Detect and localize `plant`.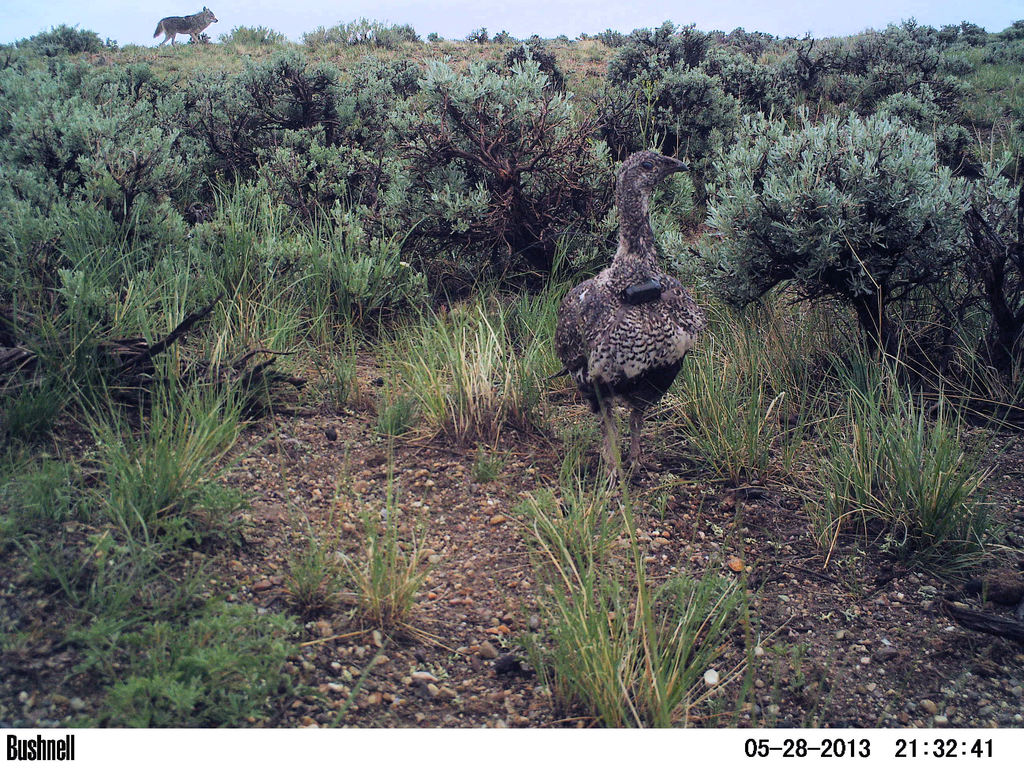
Localized at x1=719 y1=319 x2=1018 y2=636.
